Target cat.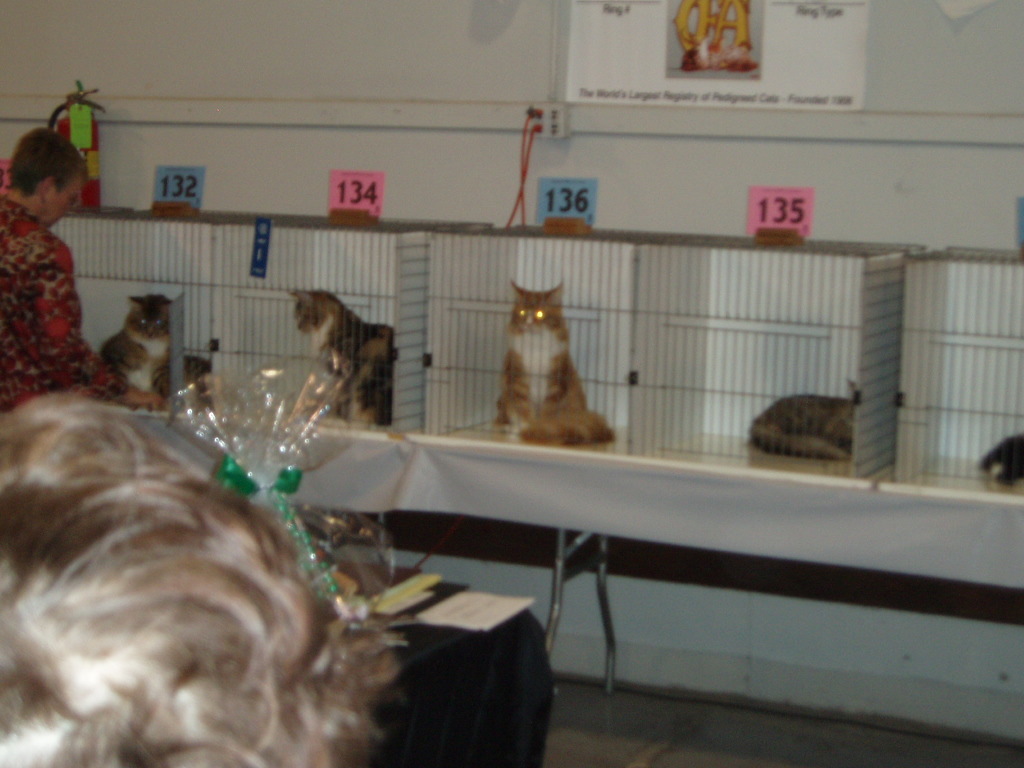
Target region: (92, 298, 210, 412).
